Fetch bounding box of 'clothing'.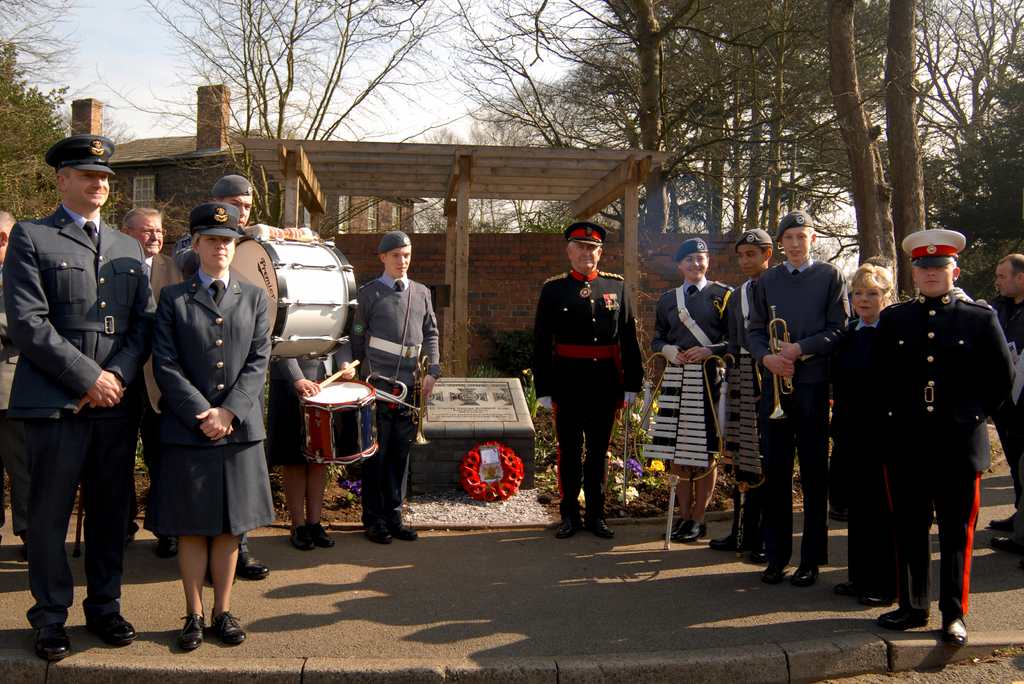
Bbox: box(844, 311, 894, 597).
